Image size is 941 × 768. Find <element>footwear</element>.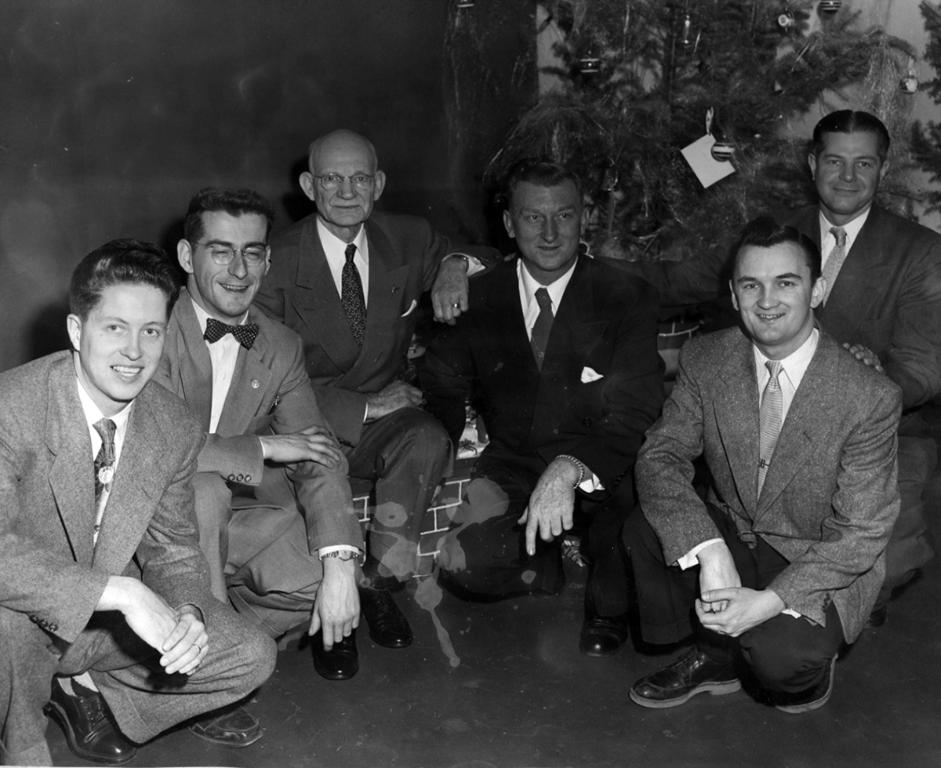
bbox=[576, 574, 636, 661].
